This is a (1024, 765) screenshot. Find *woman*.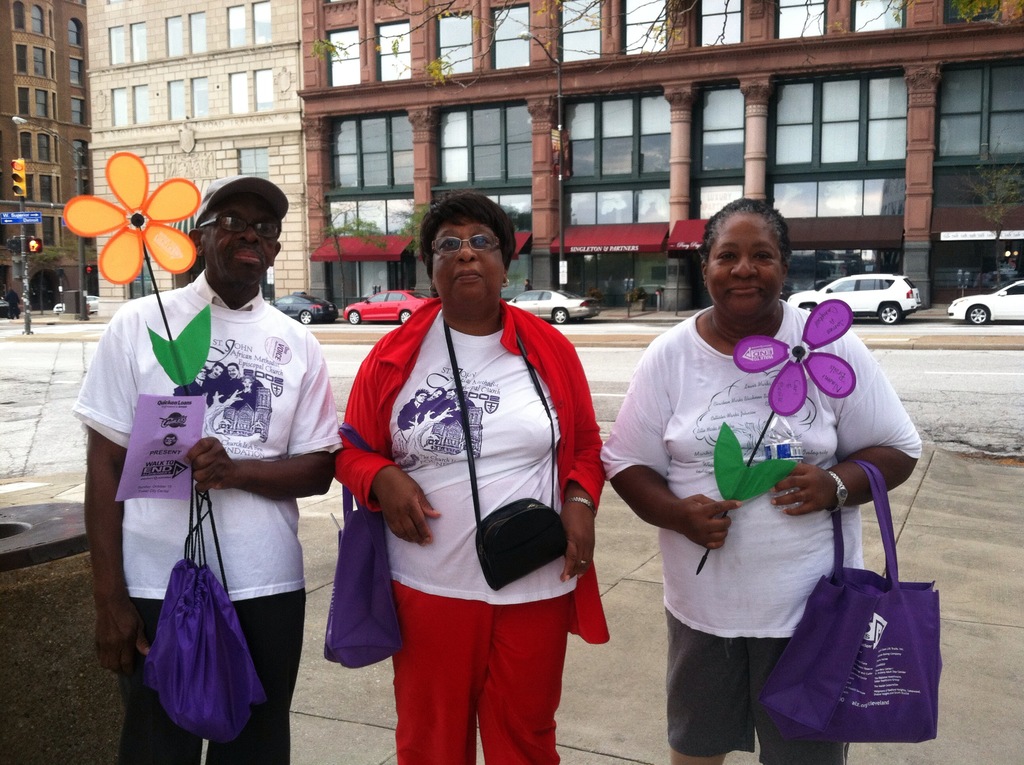
Bounding box: (left=335, top=190, right=606, bottom=764).
